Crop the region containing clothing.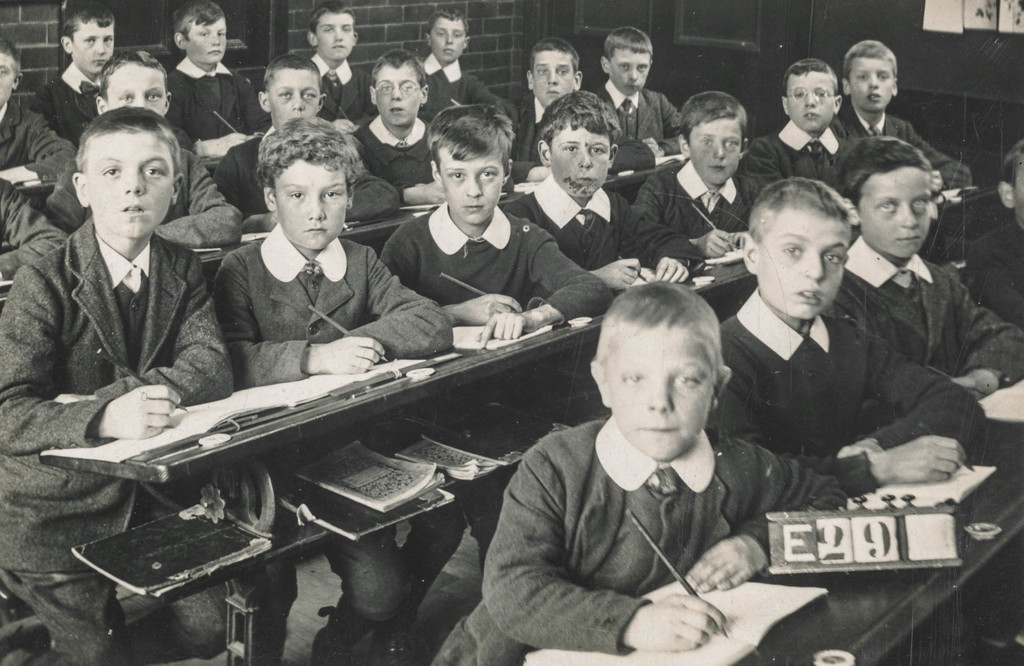
Crop region: 843/113/974/193.
